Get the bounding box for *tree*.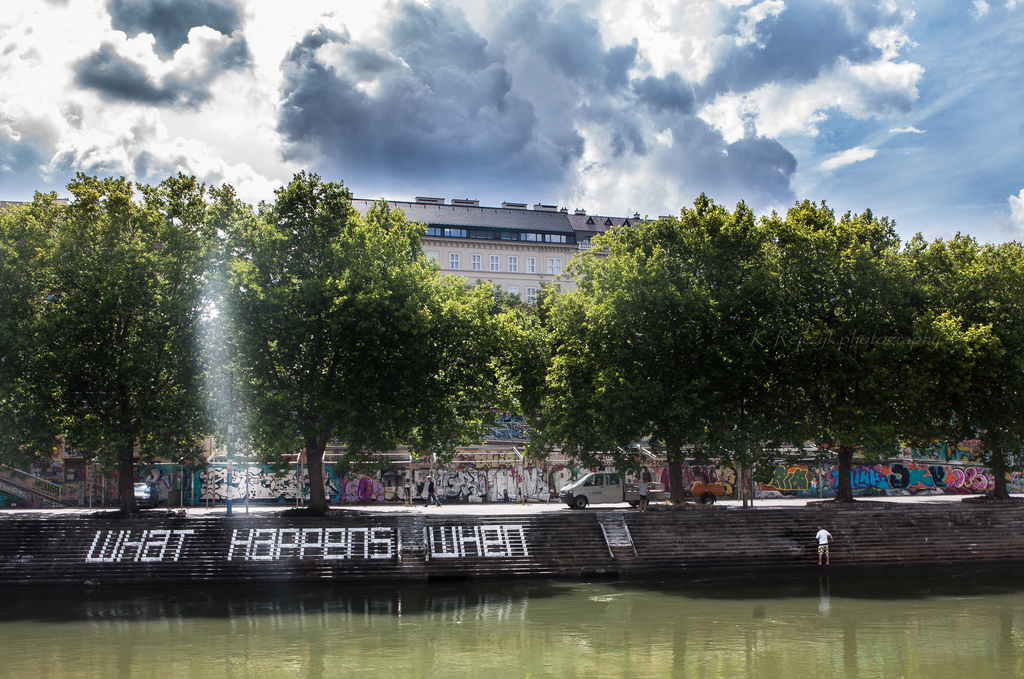
x1=29, y1=150, x2=210, y2=534.
